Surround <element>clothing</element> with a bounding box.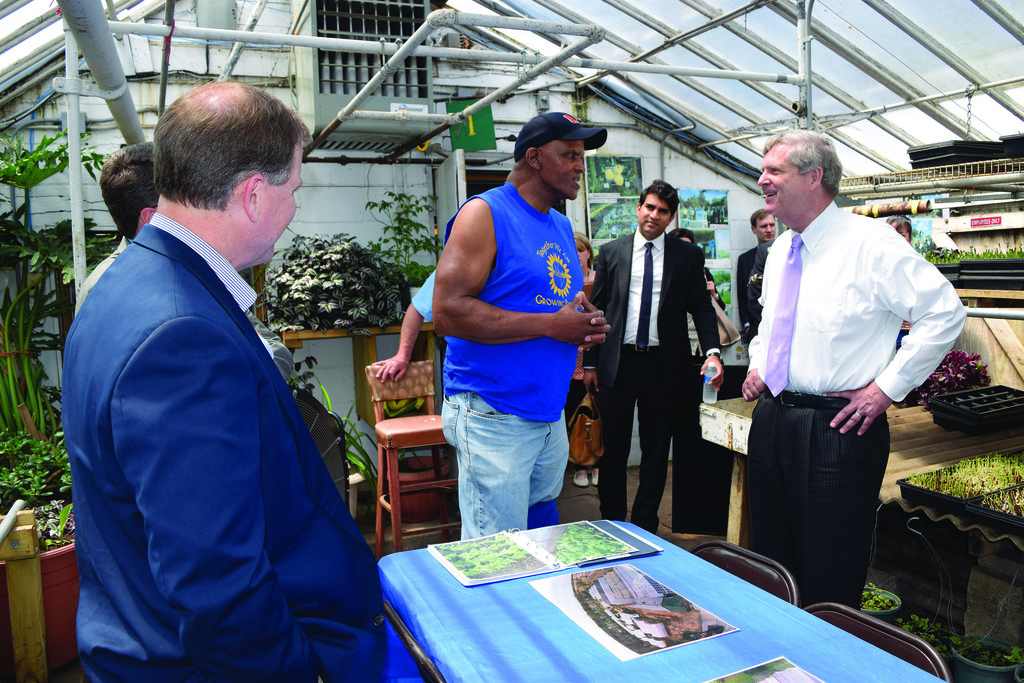
bbox=[740, 243, 776, 343].
